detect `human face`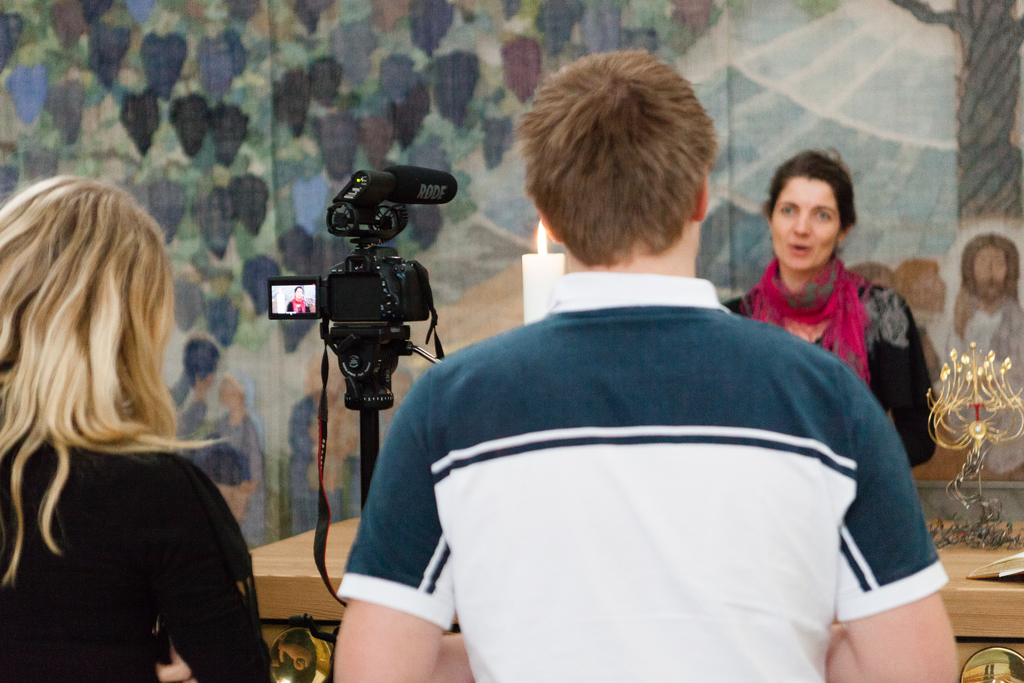
l=312, t=406, r=343, b=454
